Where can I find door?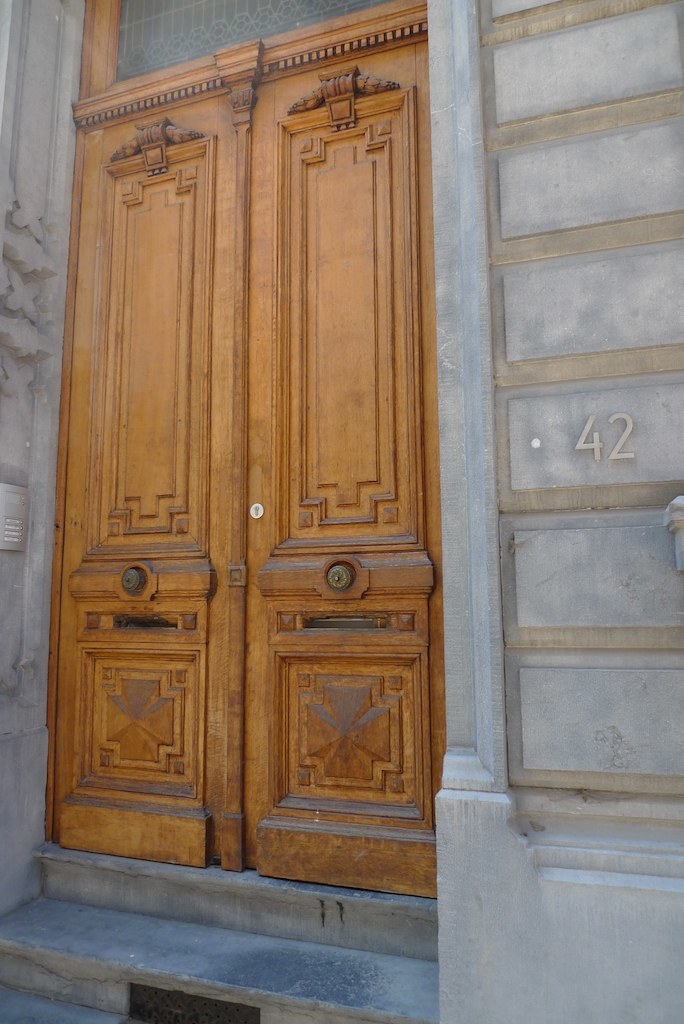
You can find it at pyautogui.locateOnScreen(50, 21, 444, 895).
